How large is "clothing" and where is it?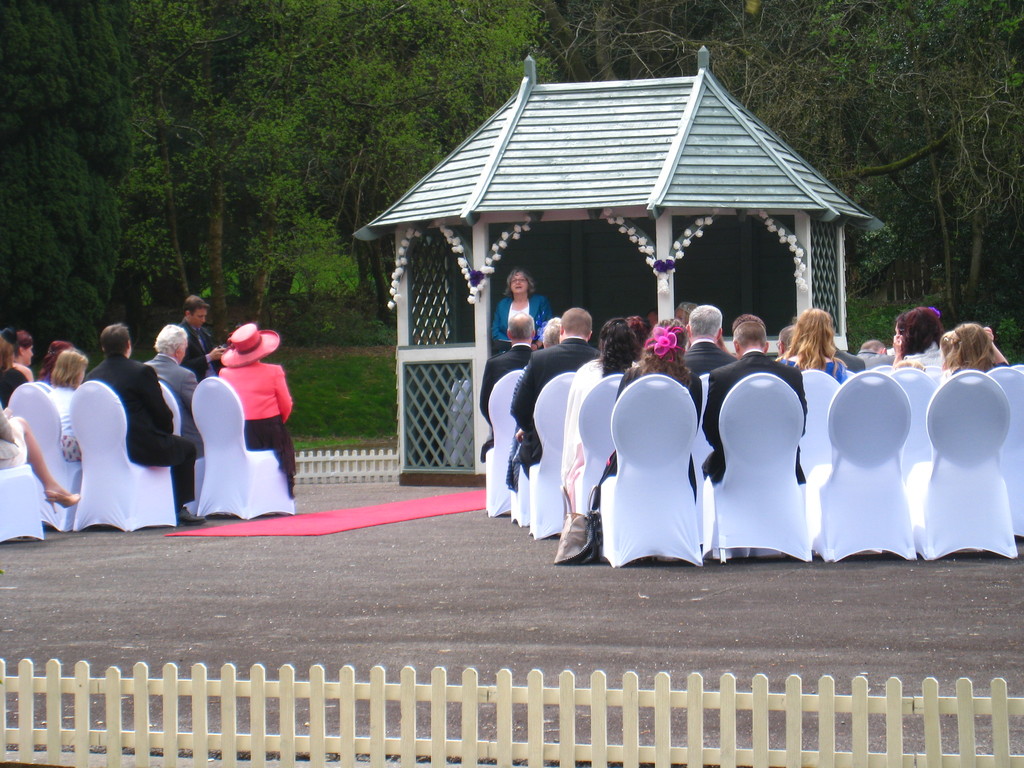
Bounding box: 49:384:84:465.
